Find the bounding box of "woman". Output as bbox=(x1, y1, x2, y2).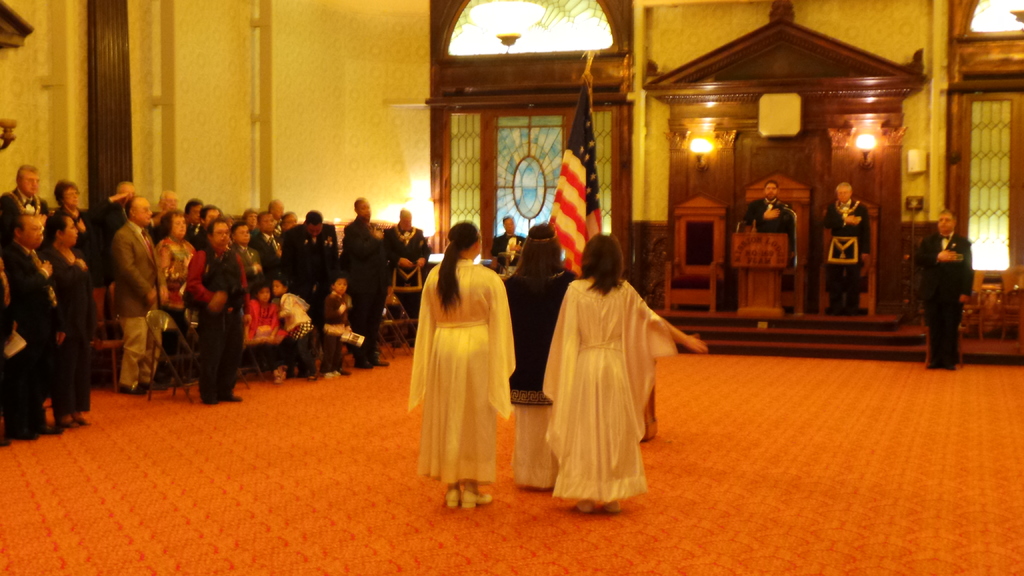
bbox=(406, 221, 519, 490).
